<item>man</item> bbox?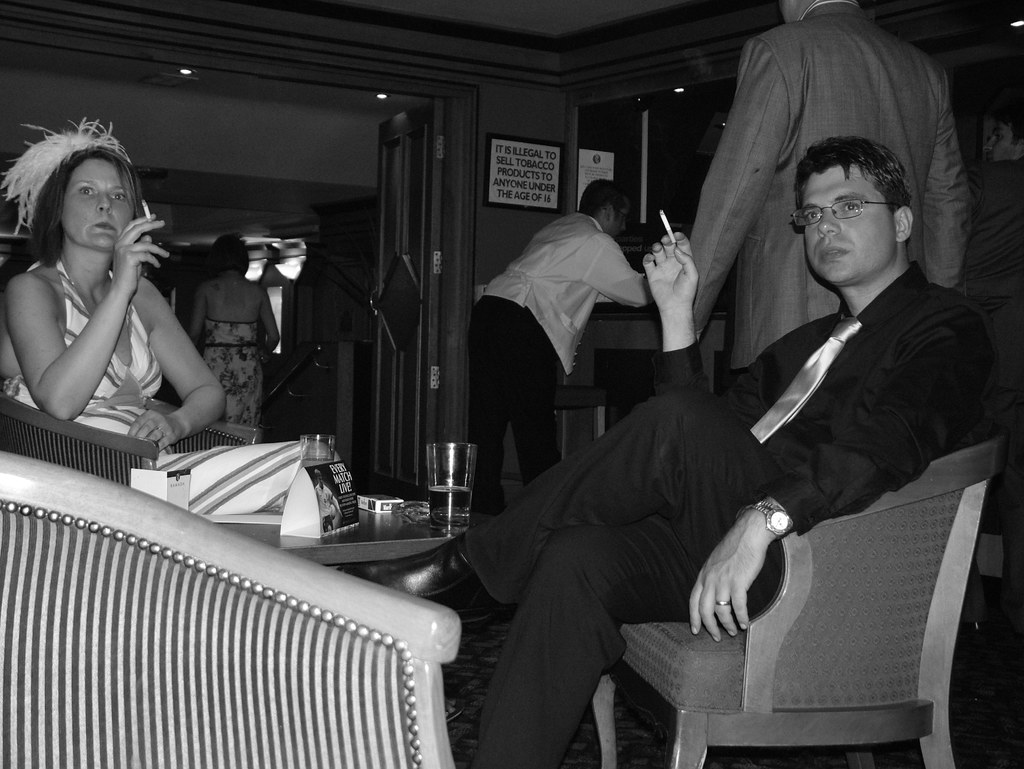
region(682, 0, 971, 390)
